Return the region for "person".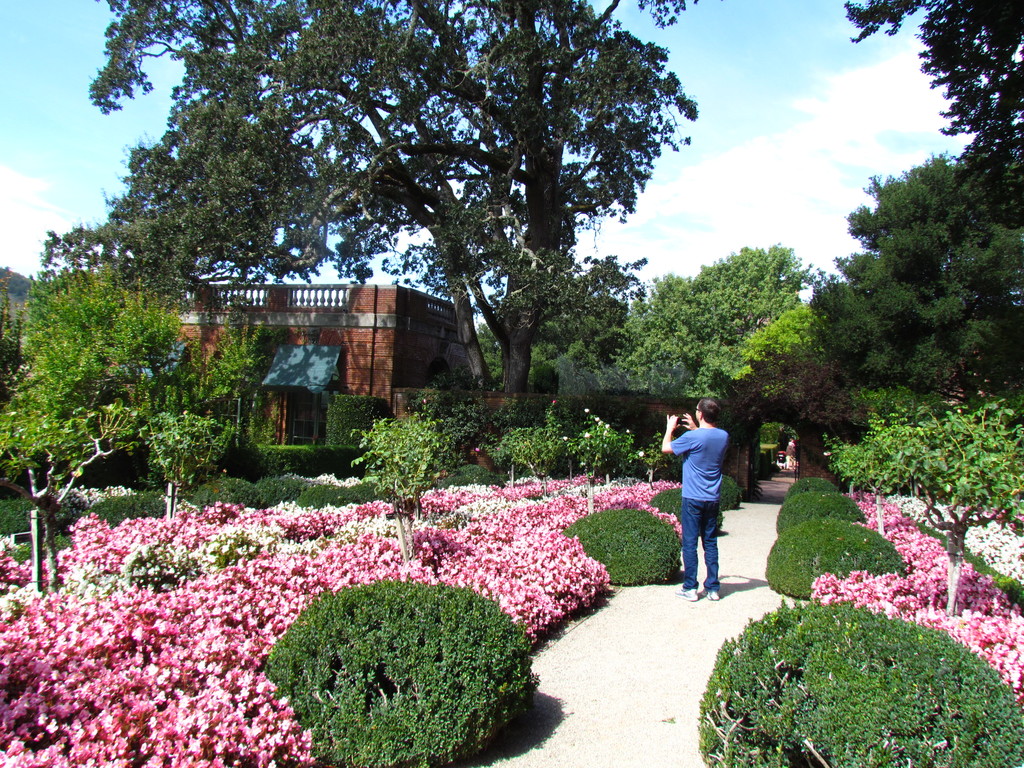
(x1=668, y1=399, x2=746, y2=620).
